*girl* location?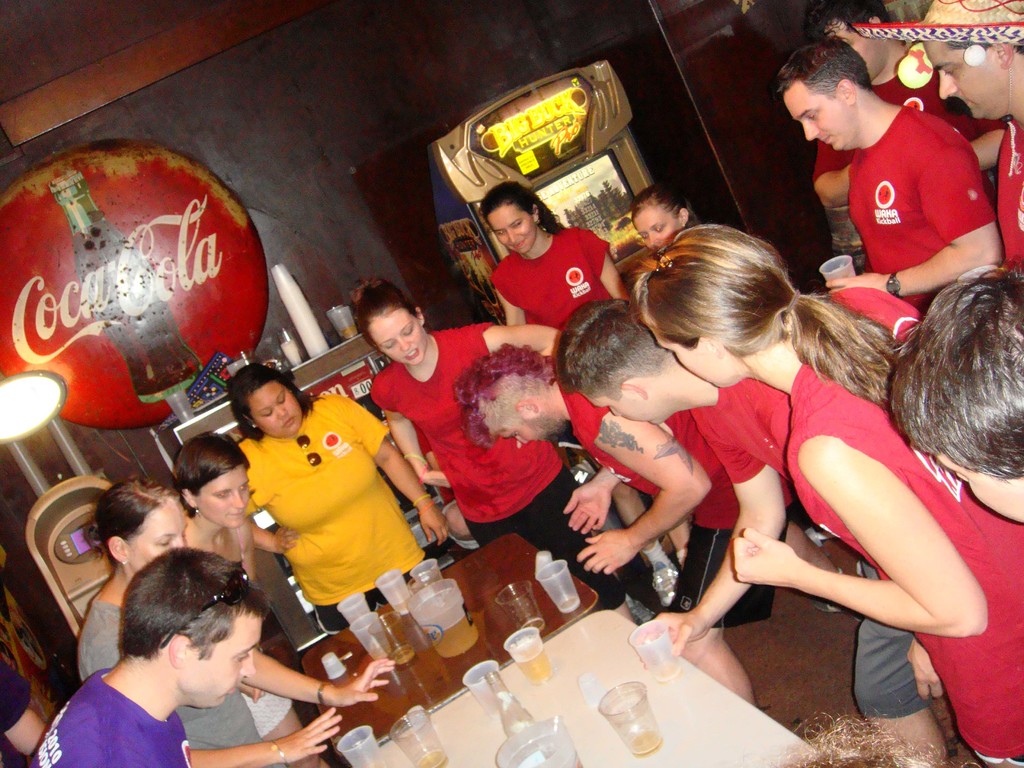
[251,368,440,632]
